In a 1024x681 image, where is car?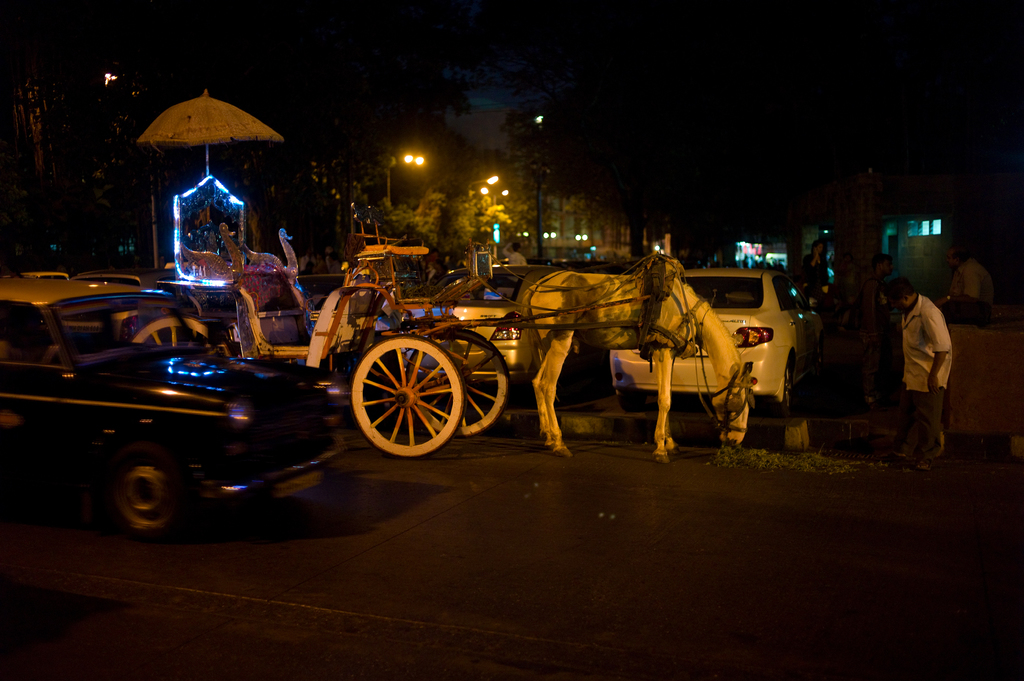
bbox=[606, 266, 821, 415].
